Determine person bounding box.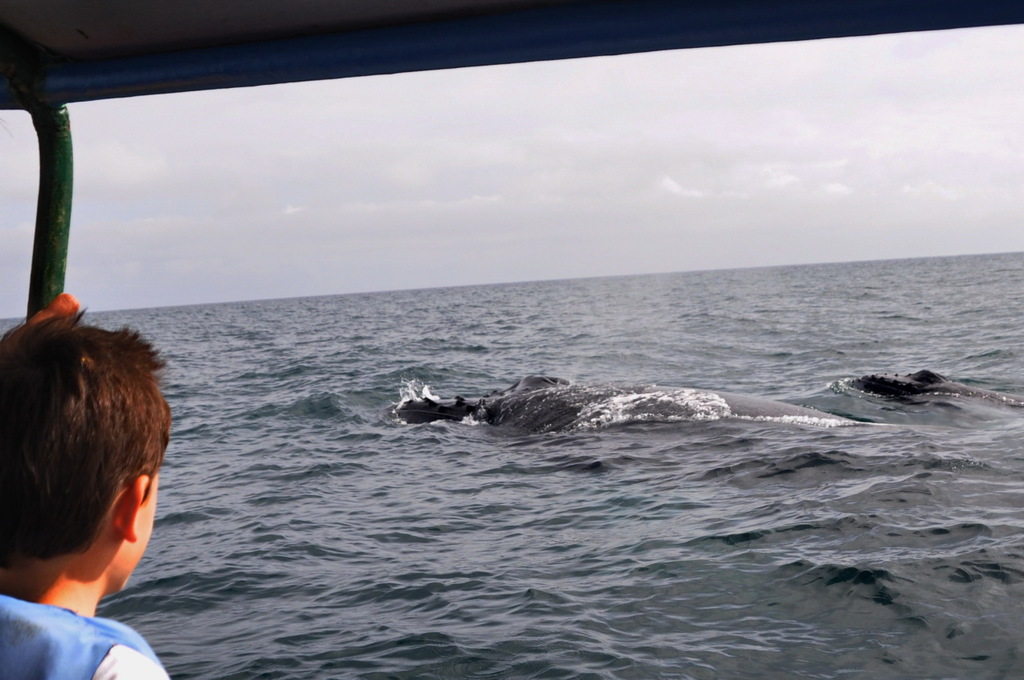
Determined: 2 246 190 652.
